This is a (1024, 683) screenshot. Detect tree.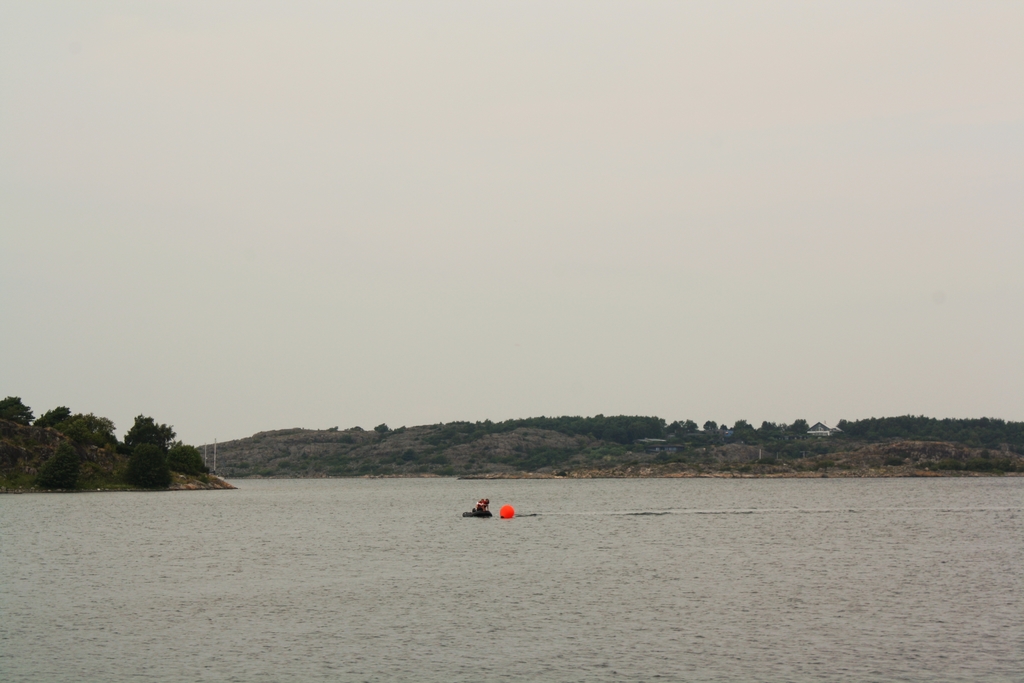
locate(36, 404, 70, 429).
